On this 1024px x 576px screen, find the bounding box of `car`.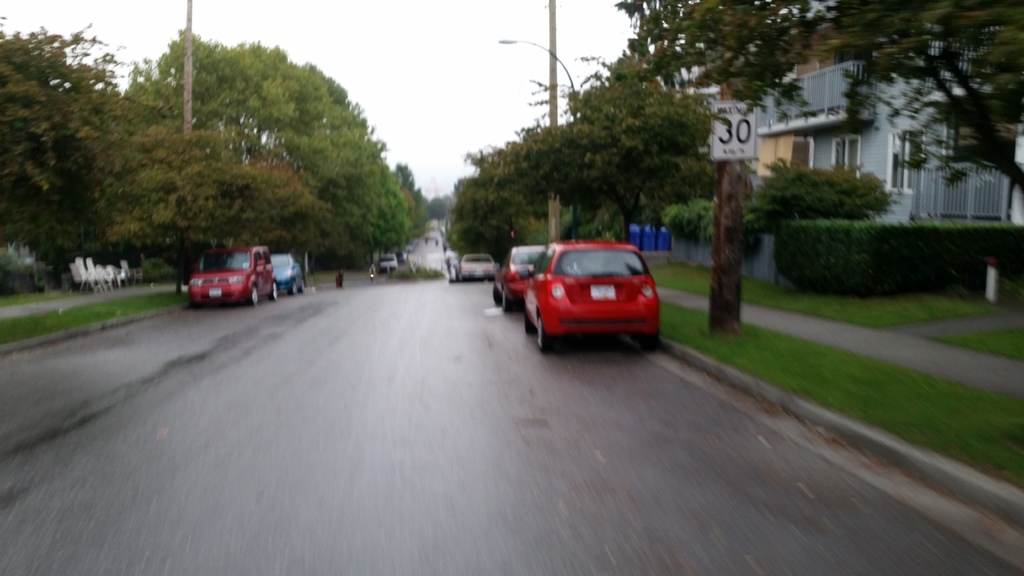
Bounding box: <region>268, 255, 308, 298</region>.
